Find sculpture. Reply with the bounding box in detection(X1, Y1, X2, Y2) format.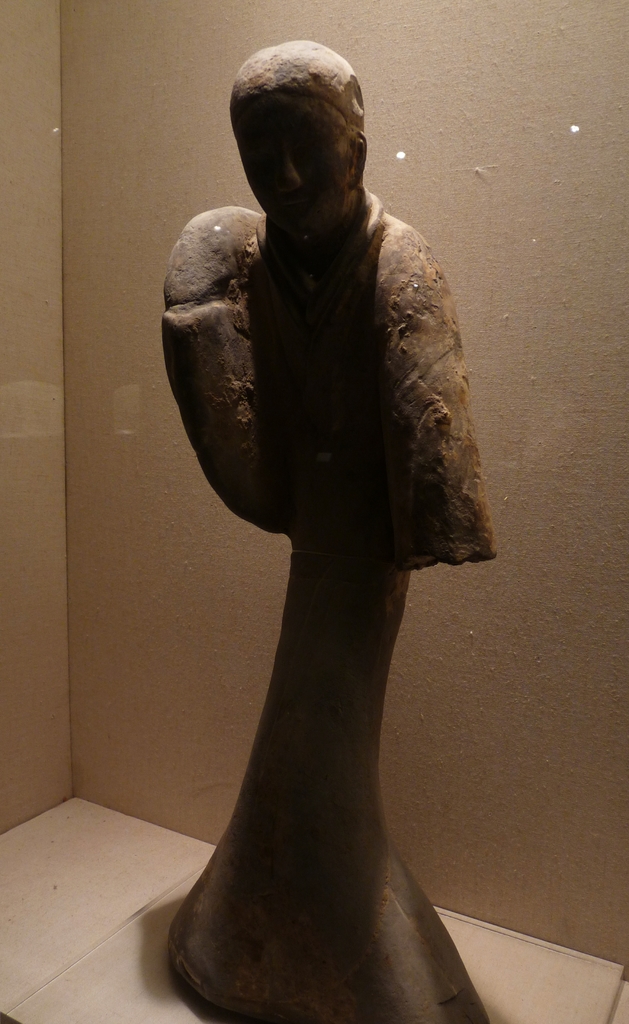
detection(152, 43, 496, 1023).
